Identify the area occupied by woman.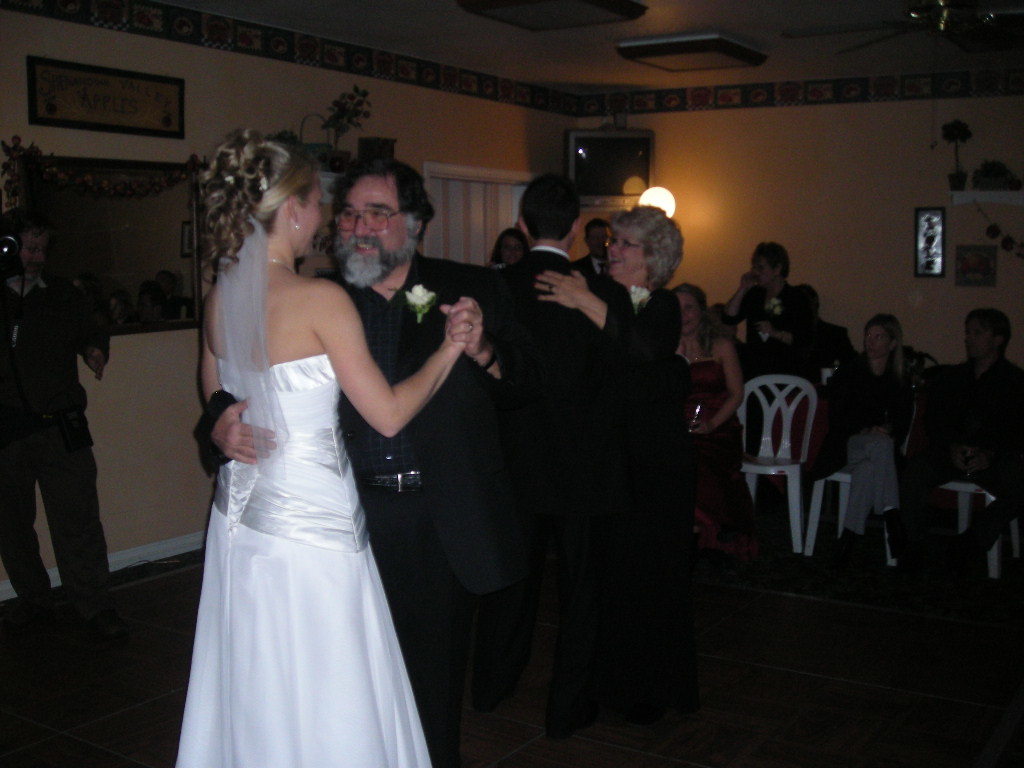
Area: pyautogui.locateOnScreen(670, 282, 751, 536).
